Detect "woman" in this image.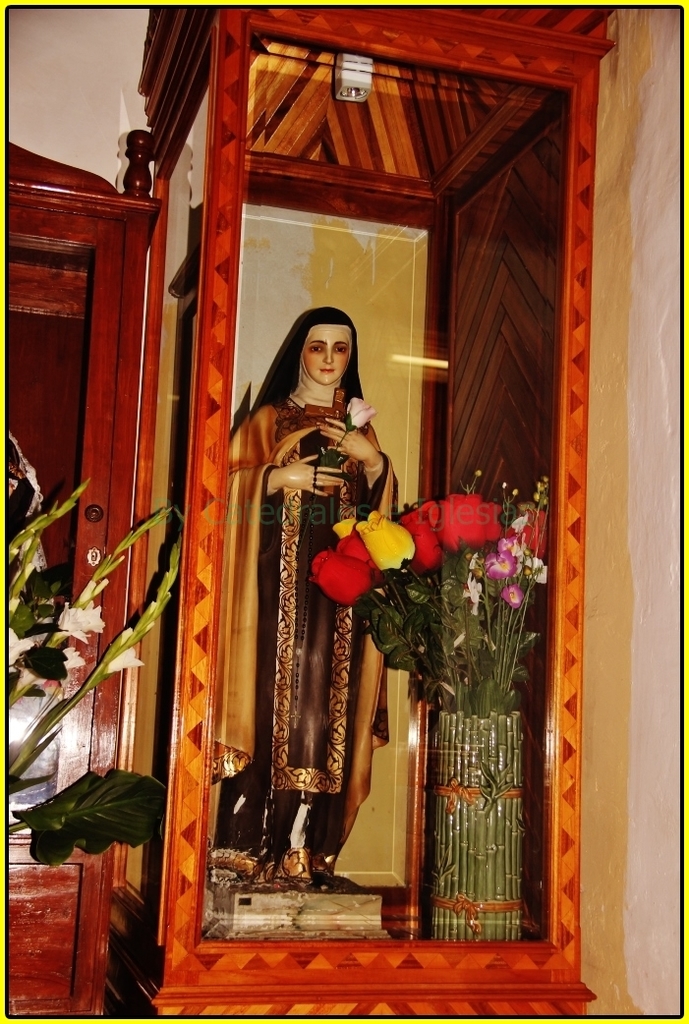
Detection: l=233, t=286, r=403, b=825.
